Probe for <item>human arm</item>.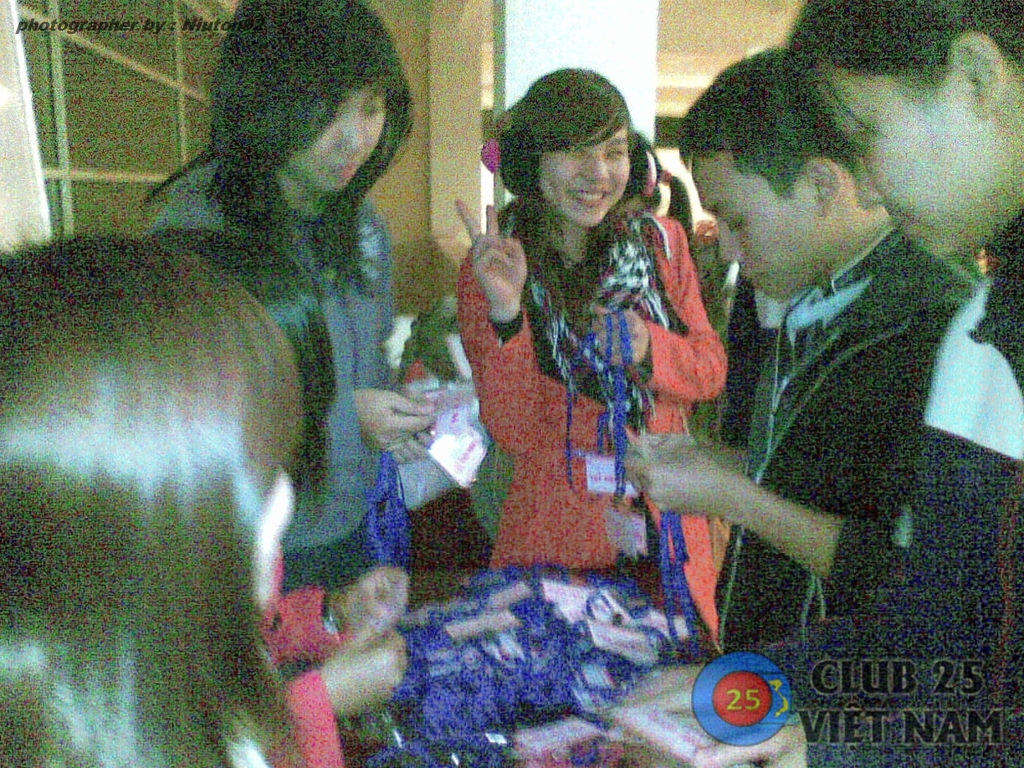
Probe result: select_region(149, 189, 433, 467).
